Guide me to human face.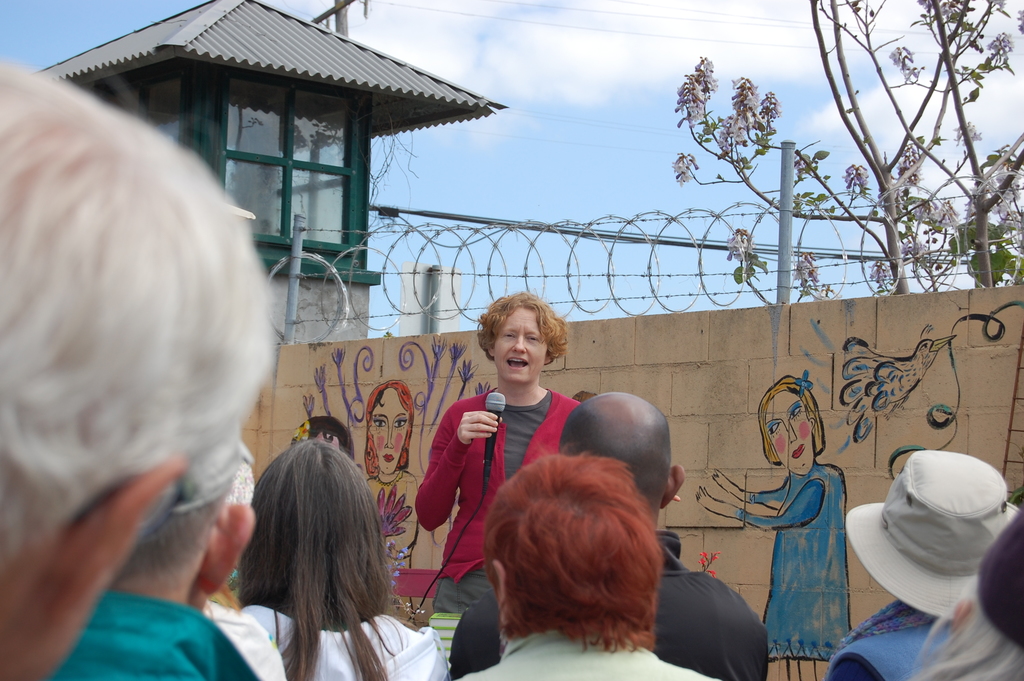
Guidance: 369:386:408:474.
